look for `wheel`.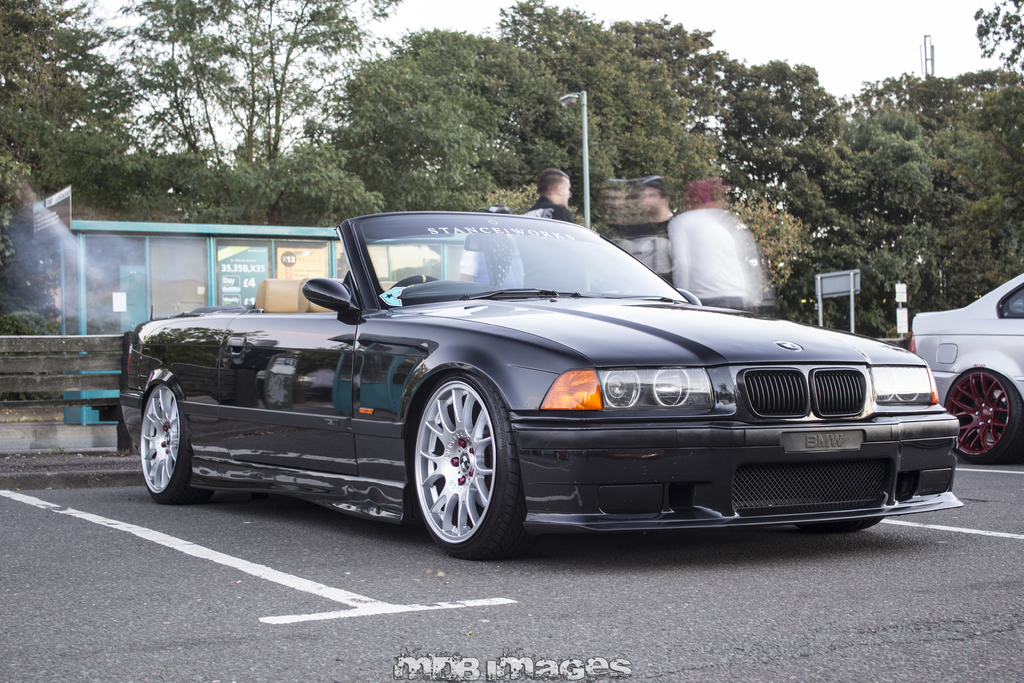
Found: 941:366:1023:466.
